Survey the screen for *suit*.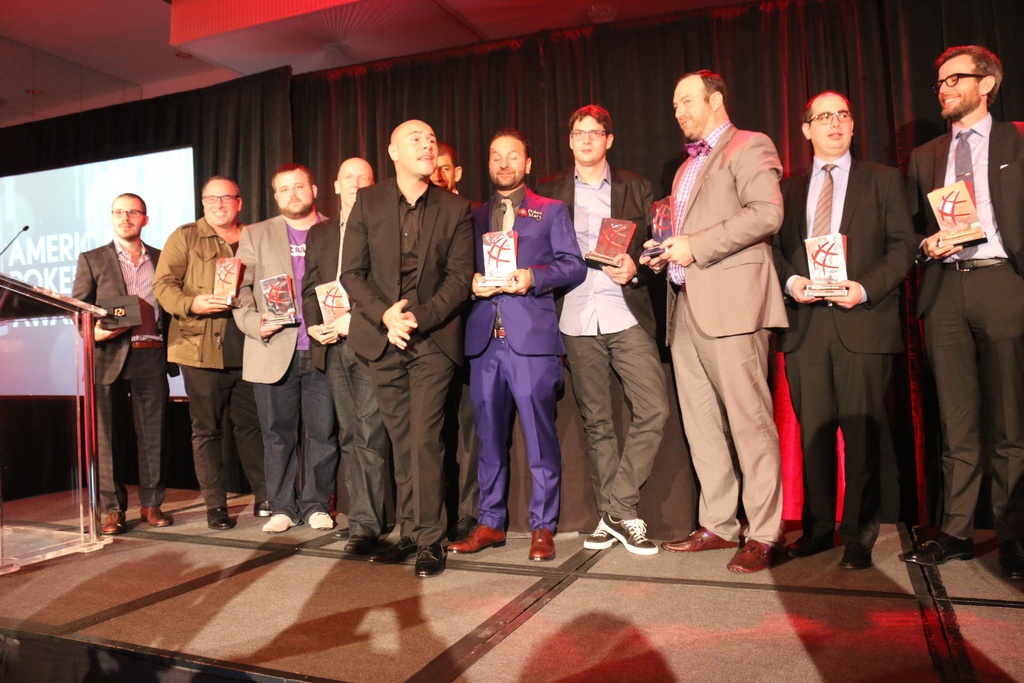
Survey found: select_region(337, 103, 467, 563).
